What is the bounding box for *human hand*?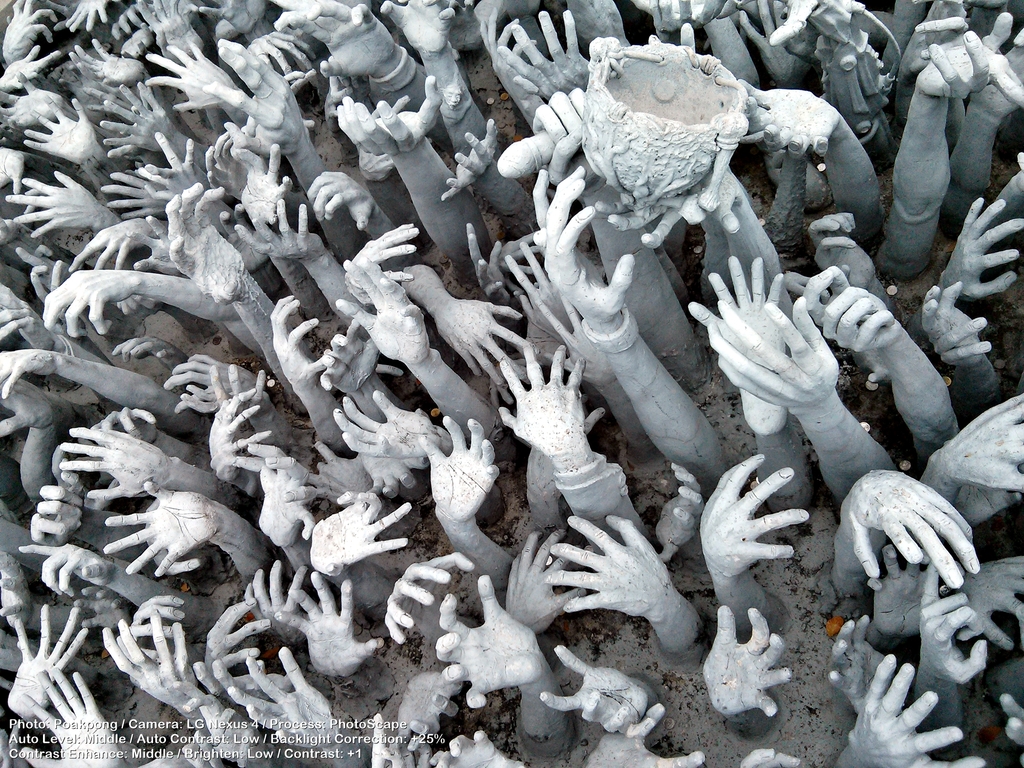
<box>545,512,673,625</box>.
